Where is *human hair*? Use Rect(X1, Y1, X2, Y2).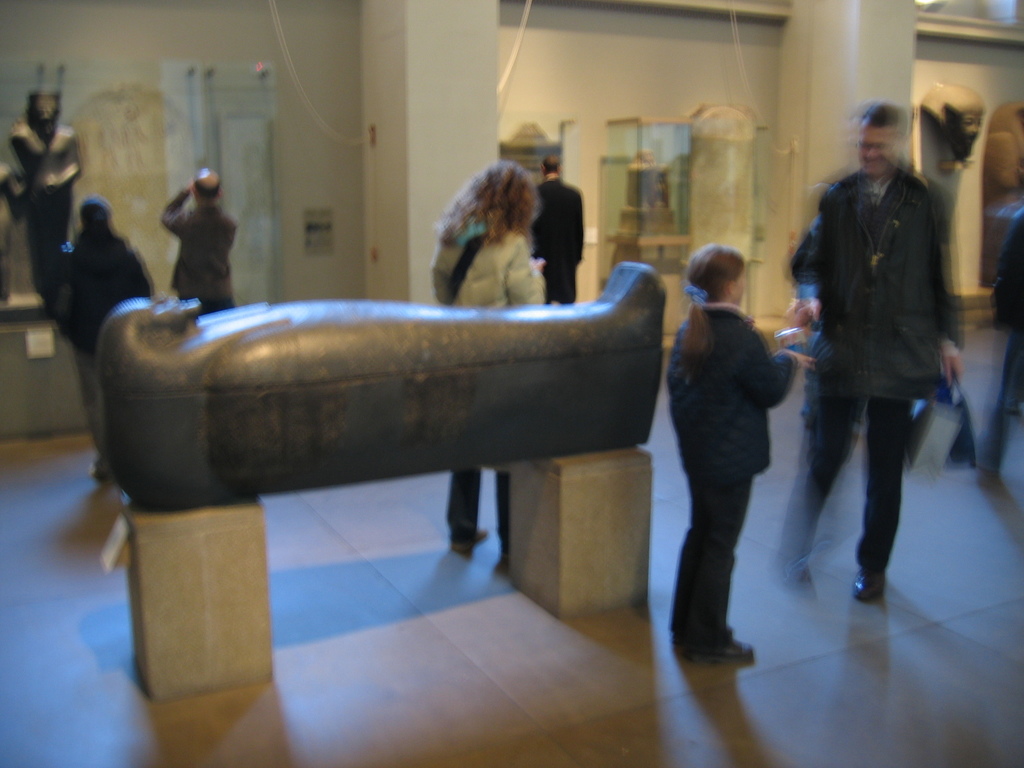
Rect(441, 159, 545, 265).
